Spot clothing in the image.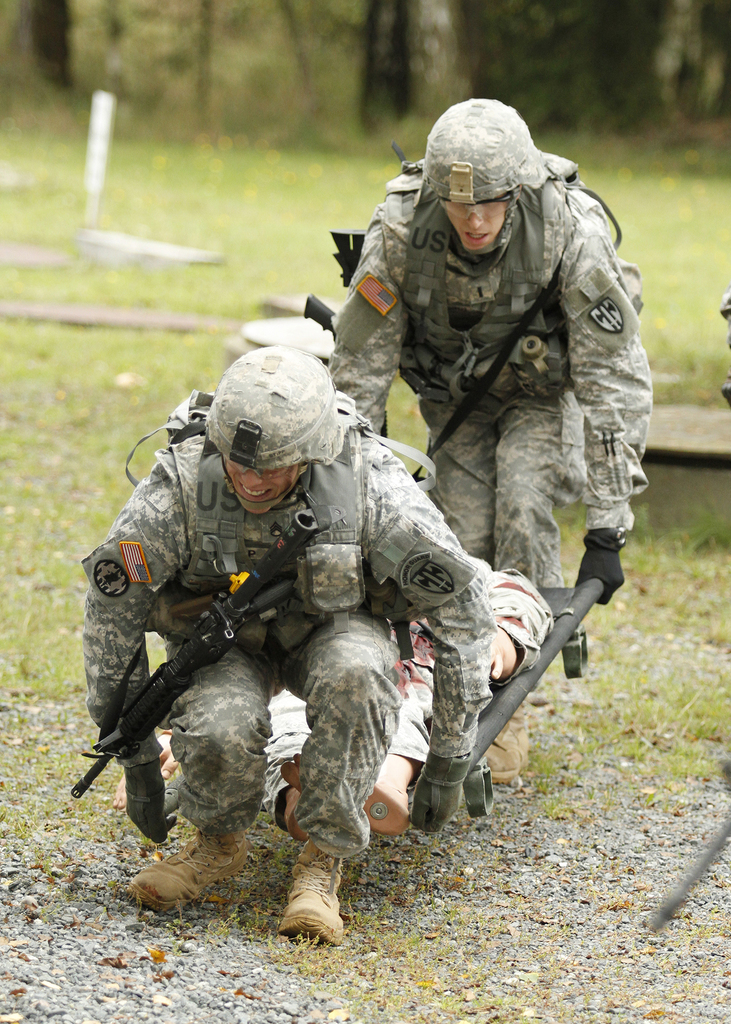
clothing found at <box>70,400,494,883</box>.
